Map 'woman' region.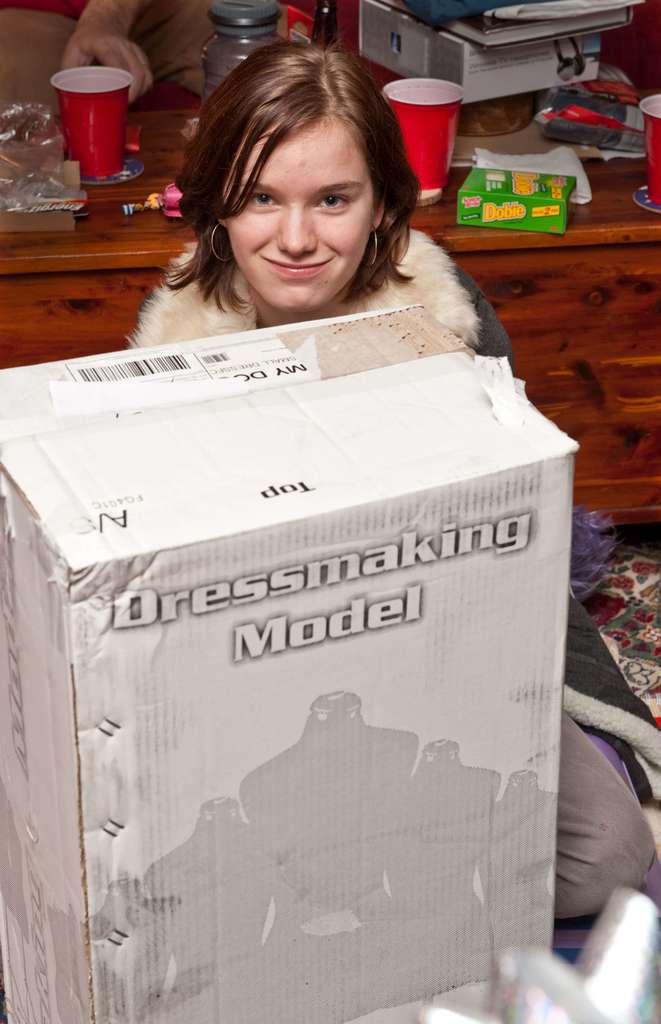
Mapped to <region>122, 43, 660, 939</region>.
